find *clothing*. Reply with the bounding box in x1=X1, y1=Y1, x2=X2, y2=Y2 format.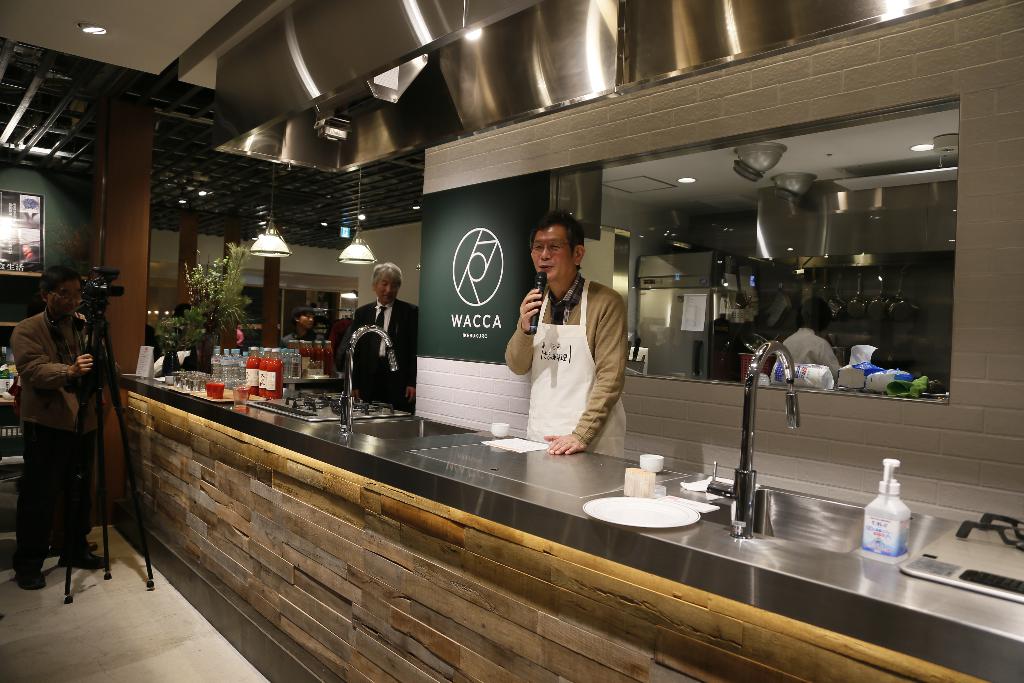
x1=12, y1=308, x2=116, y2=582.
